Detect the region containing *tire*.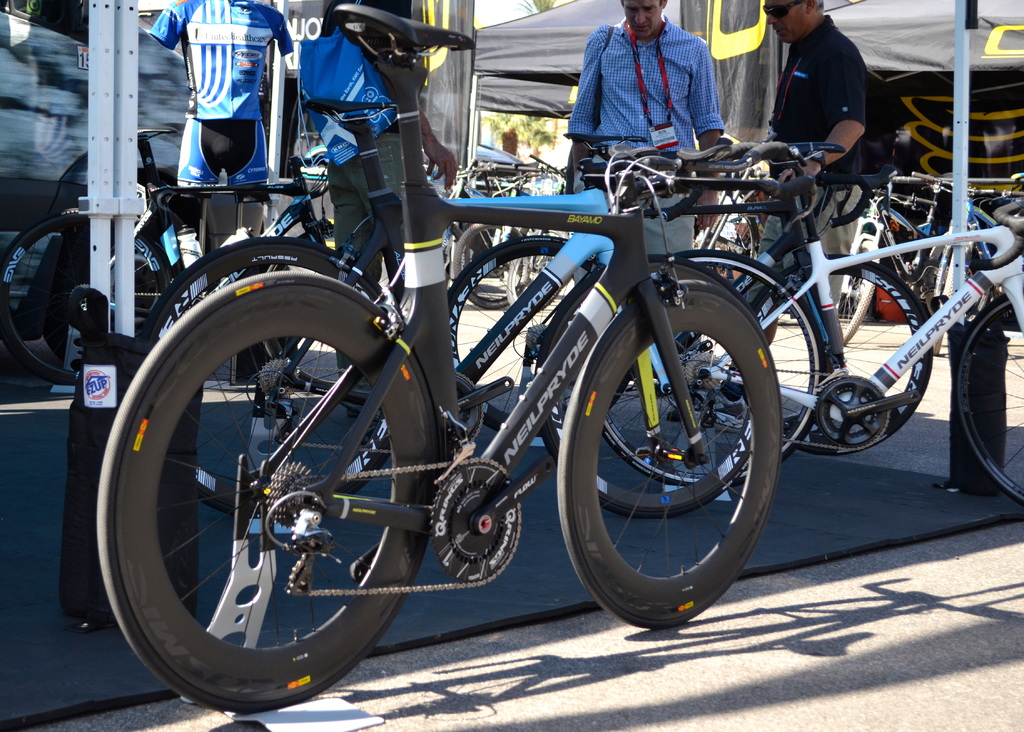
rect(835, 240, 874, 345).
